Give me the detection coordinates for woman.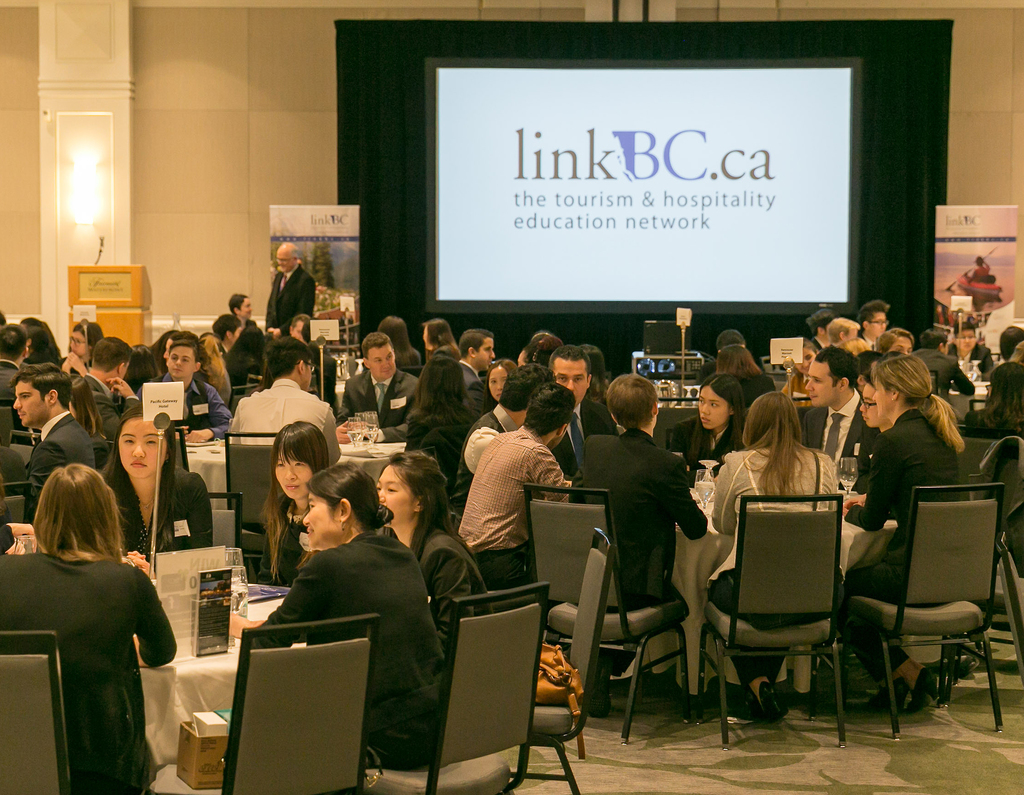
bbox=(963, 362, 1023, 435).
